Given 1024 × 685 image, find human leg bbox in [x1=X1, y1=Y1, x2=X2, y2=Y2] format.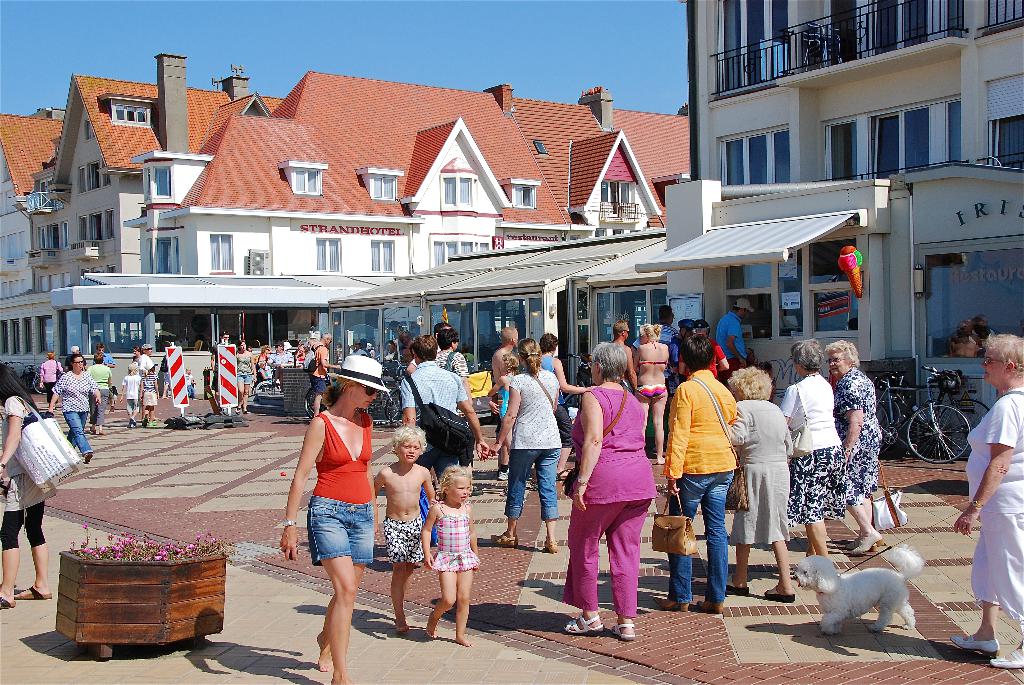
[x1=14, y1=501, x2=48, y2=602].
